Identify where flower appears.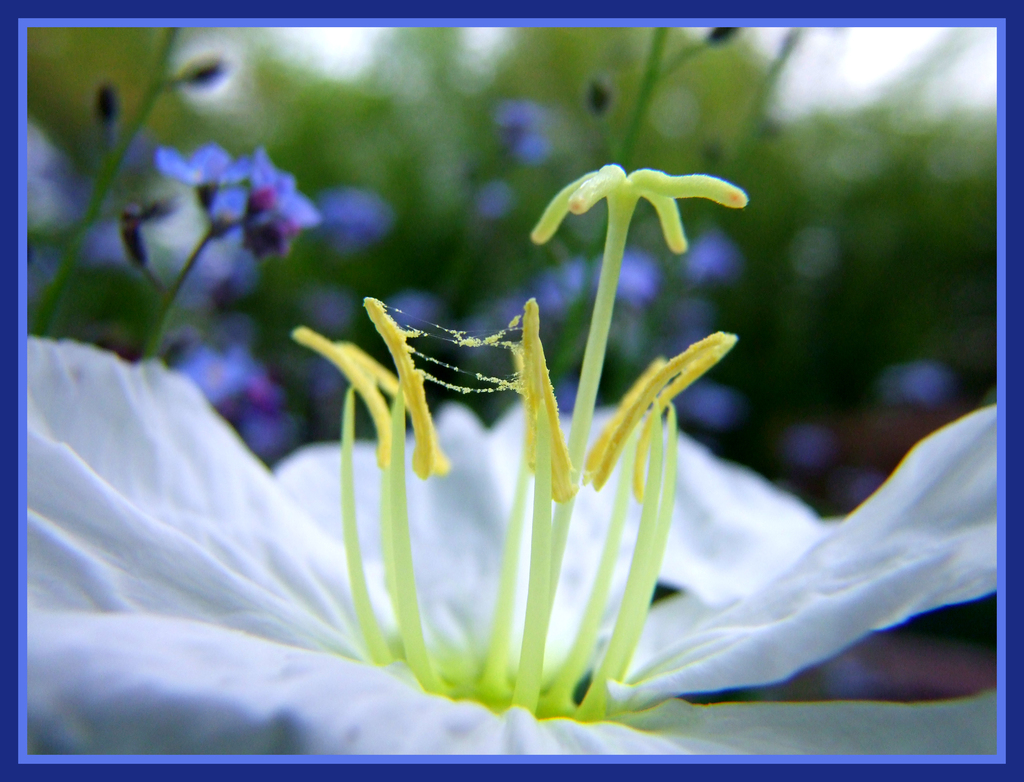
Appears at <region>527, 157, 747, 255</region>.
